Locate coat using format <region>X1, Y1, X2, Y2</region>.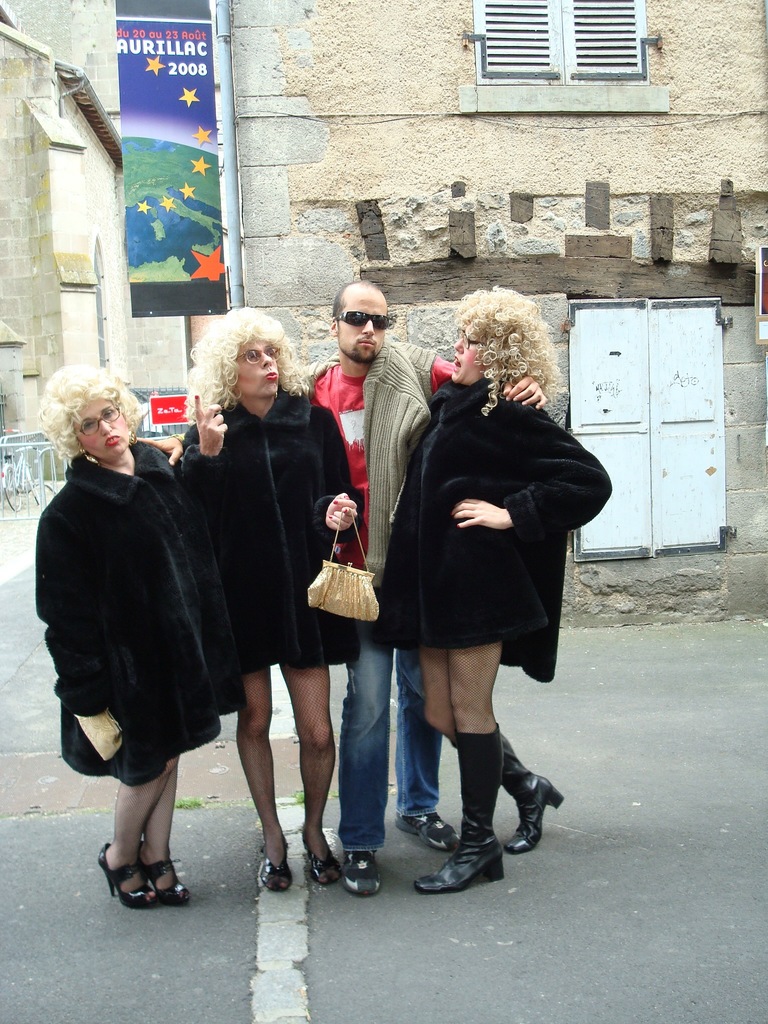
<region>49, 423, 236, 797</region>.
